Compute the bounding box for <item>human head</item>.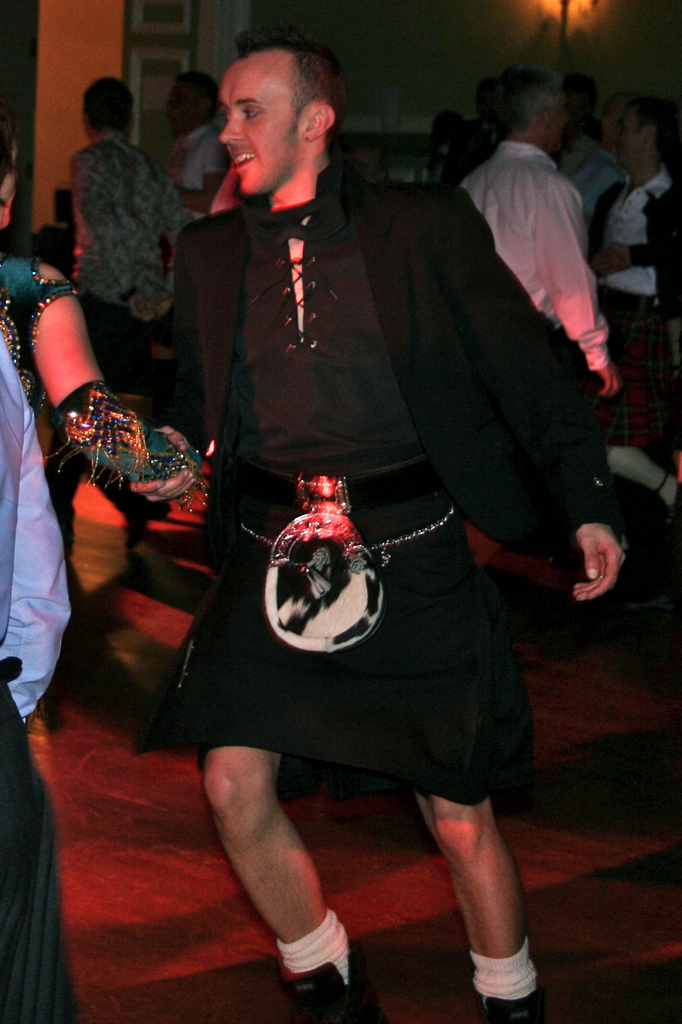
locate(554, 67, 600, 144).
